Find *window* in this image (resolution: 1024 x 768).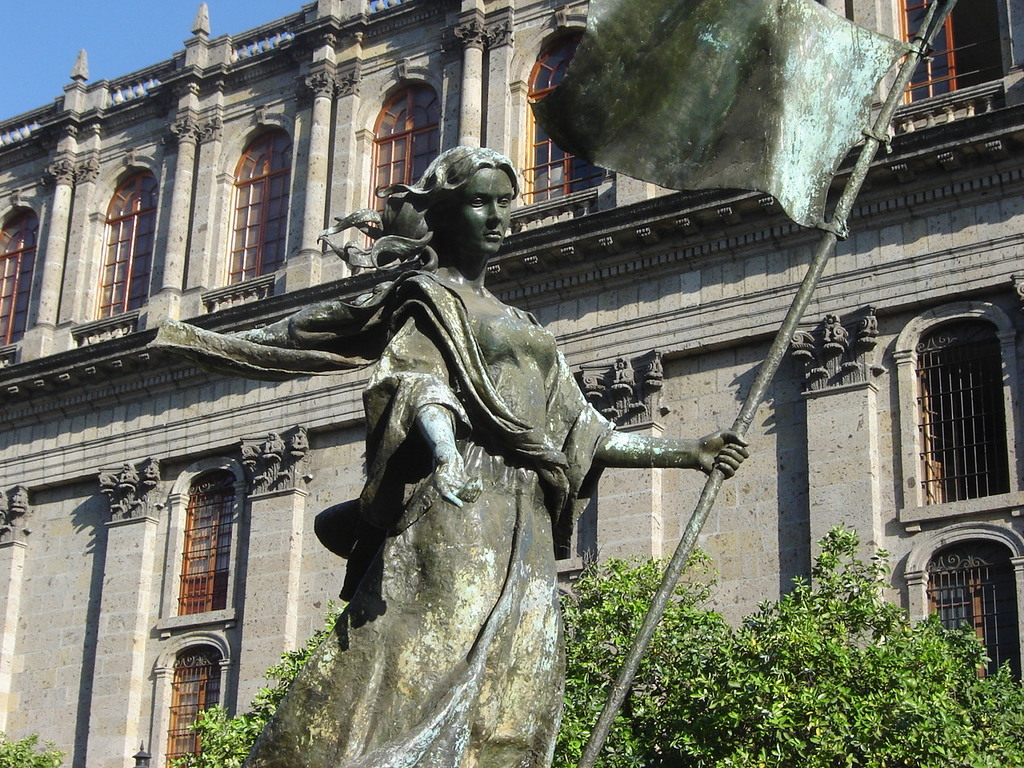
locate(522, 29, 620, 191).
